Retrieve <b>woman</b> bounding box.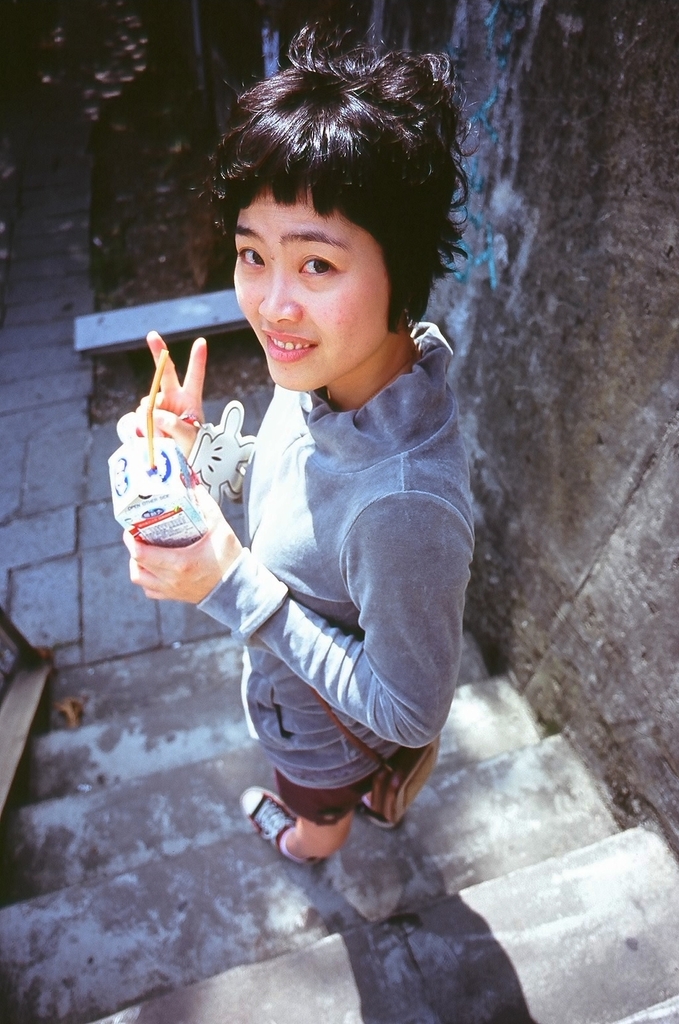
Bounding box: <bbox>87, 23, 495, 874</bbox>.
